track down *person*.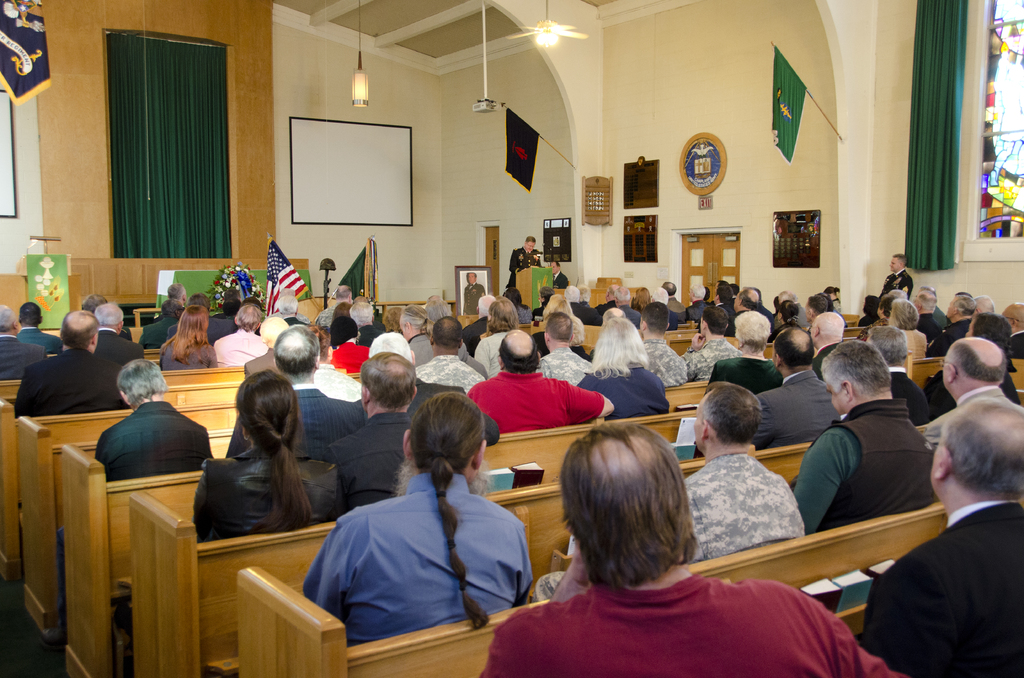
Tracked to pyautogui.locateOnScreen(789, 344, 936, 535).
